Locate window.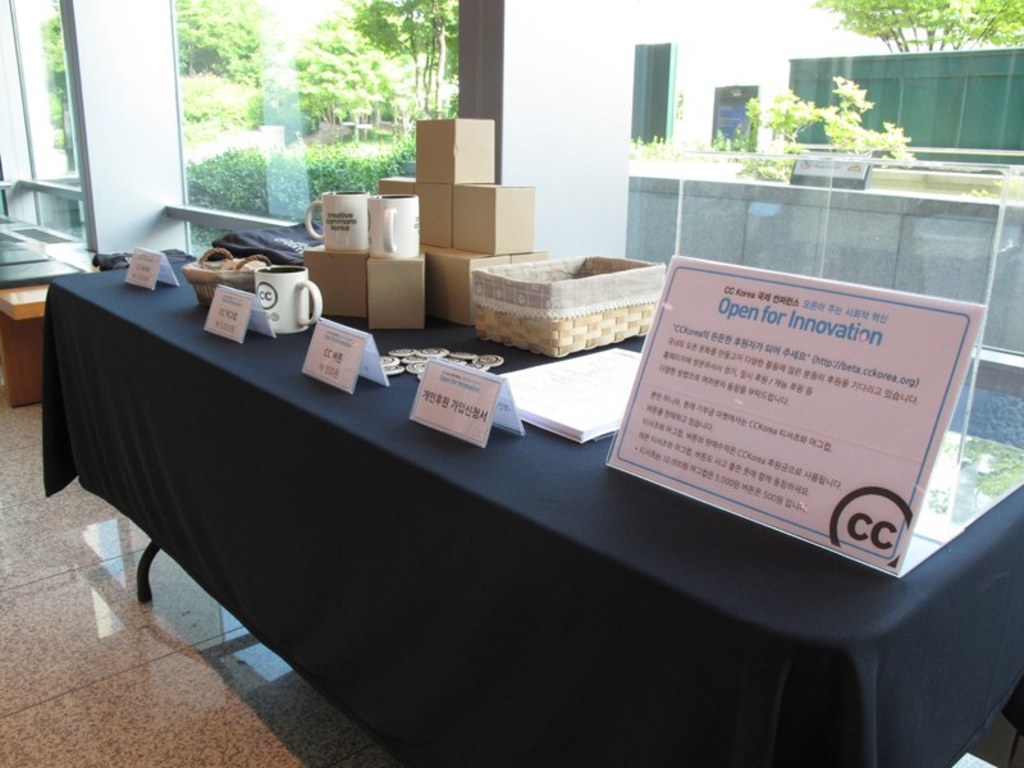
Bounding box: [707,79,768,160].
